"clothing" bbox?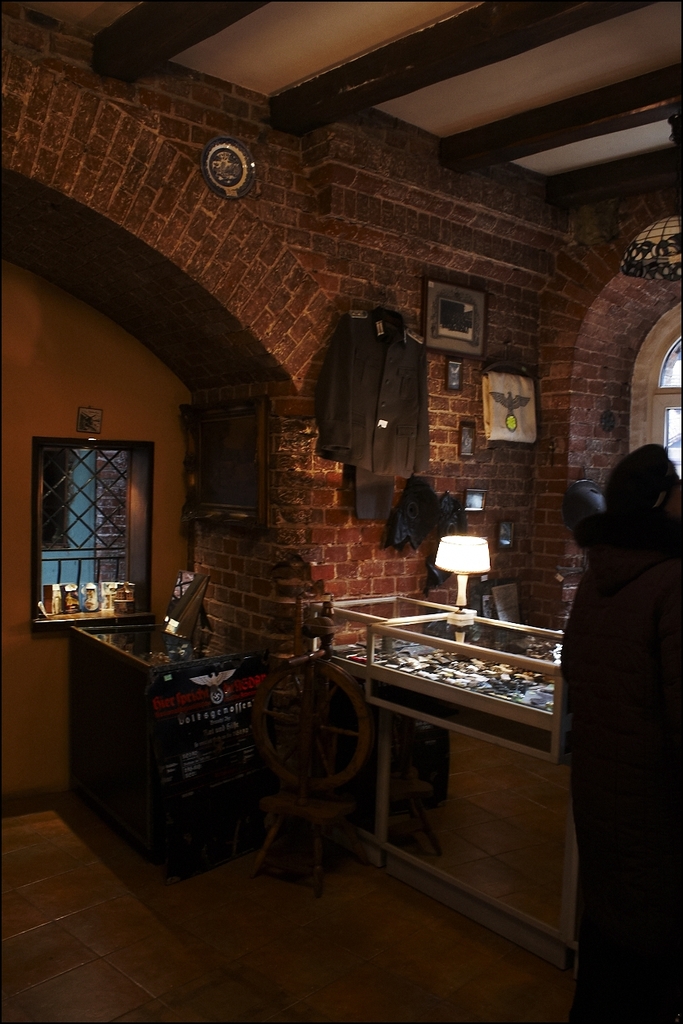
bbox(557, 434, 673, 923)
